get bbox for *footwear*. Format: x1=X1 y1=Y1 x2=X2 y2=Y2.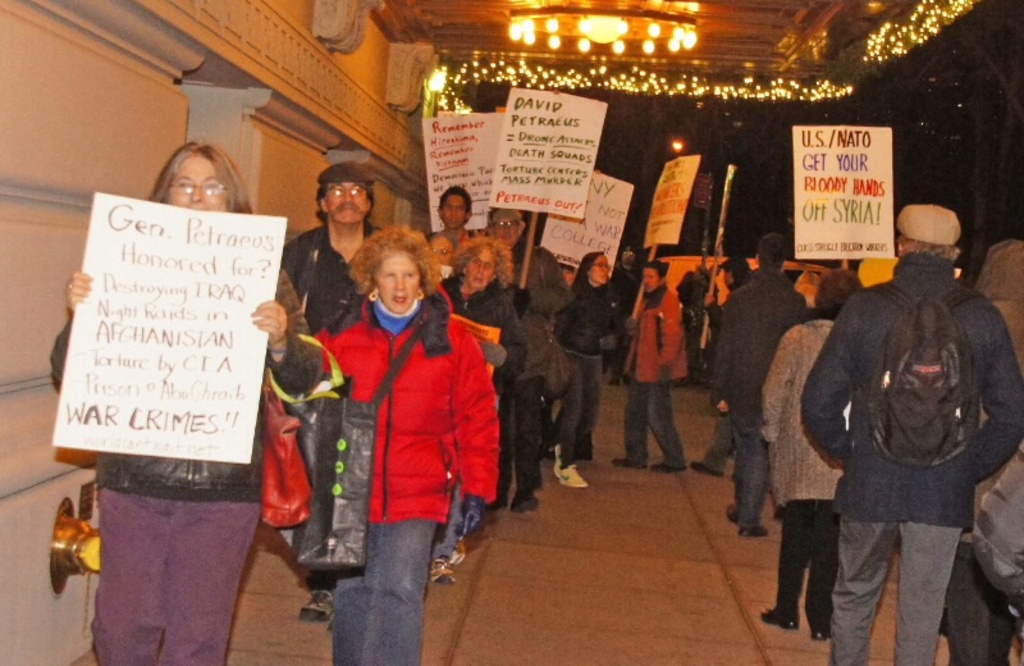
x1=728 y1=502 x2=739 y2=526.
